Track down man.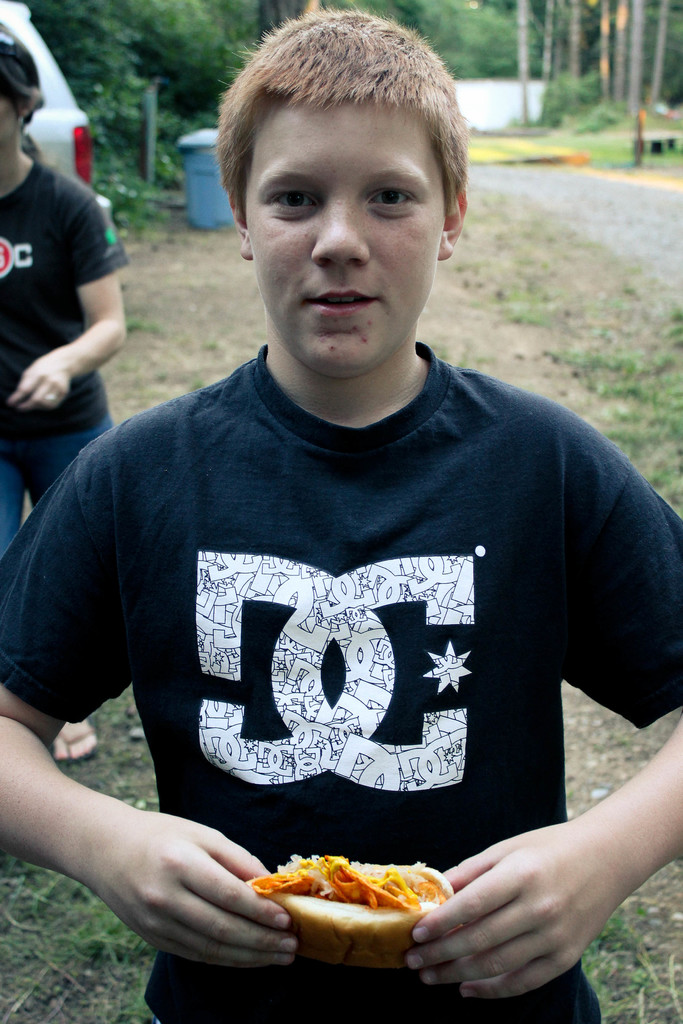
Tracked to bbox=[0, 4, 682, 1023].
